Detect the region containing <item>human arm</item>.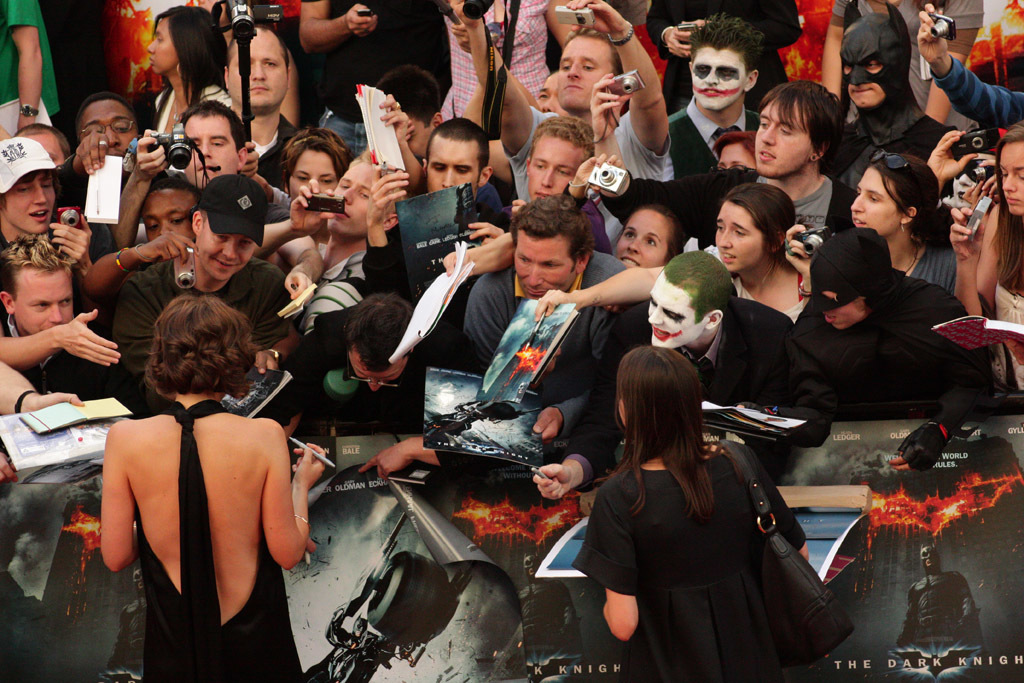
detection(528, 299, 644, 505).
